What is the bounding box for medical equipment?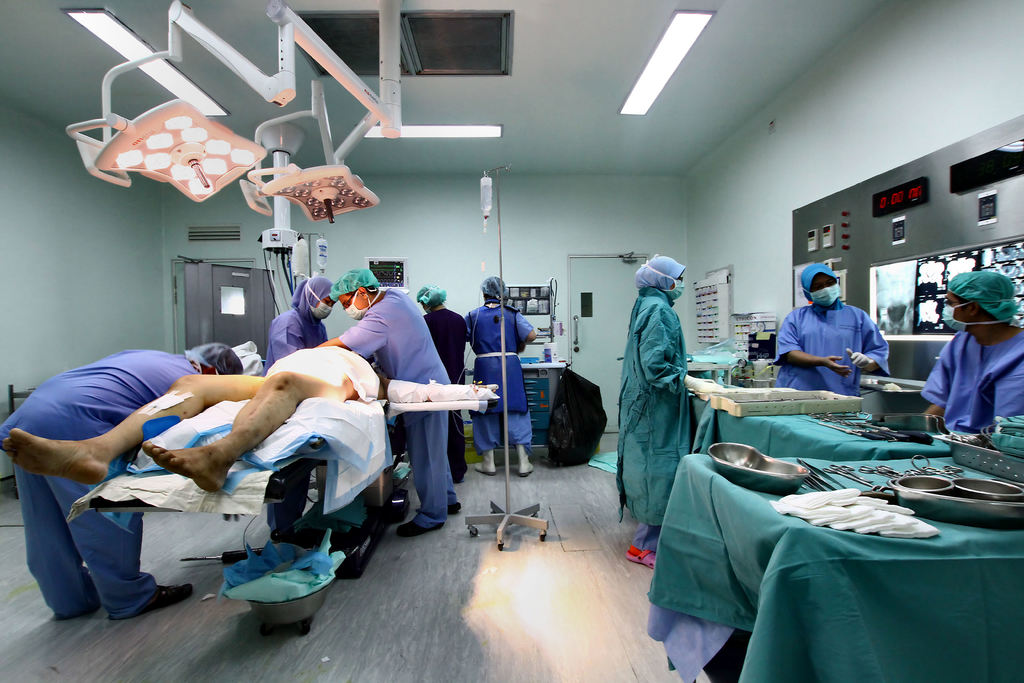
(x1=923, y1=462, x2=963, y2=482).
